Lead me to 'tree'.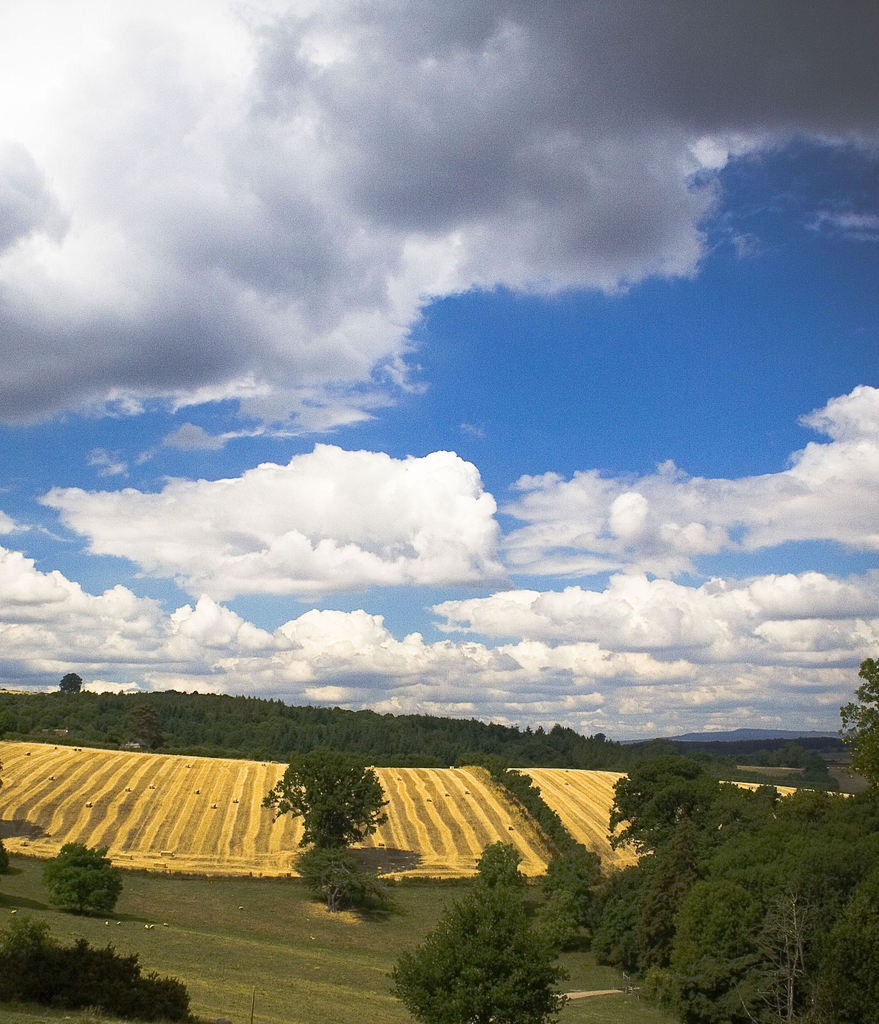
Lead to {"left": 271, "top": 746, "right": 385, "bottom": 873}.
